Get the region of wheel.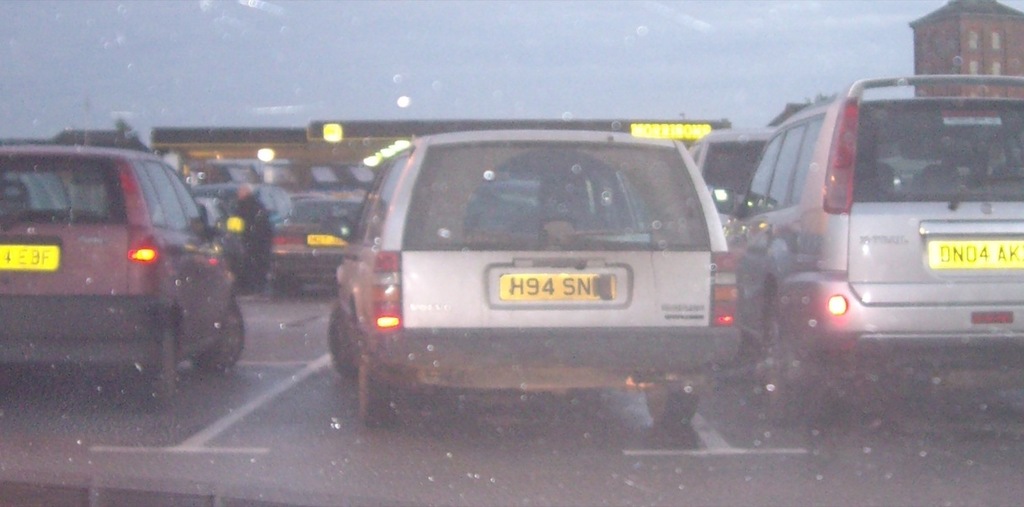
<box>647,383,702,429</box>.
